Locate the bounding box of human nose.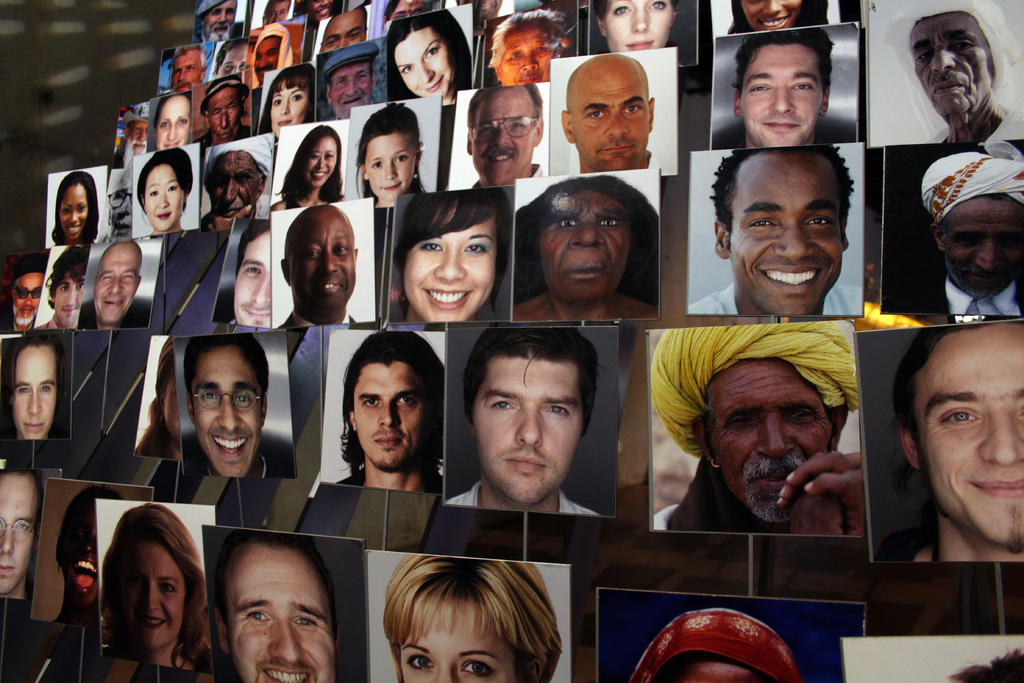
Bounding box: bbox(27, 289, 36, 309).
